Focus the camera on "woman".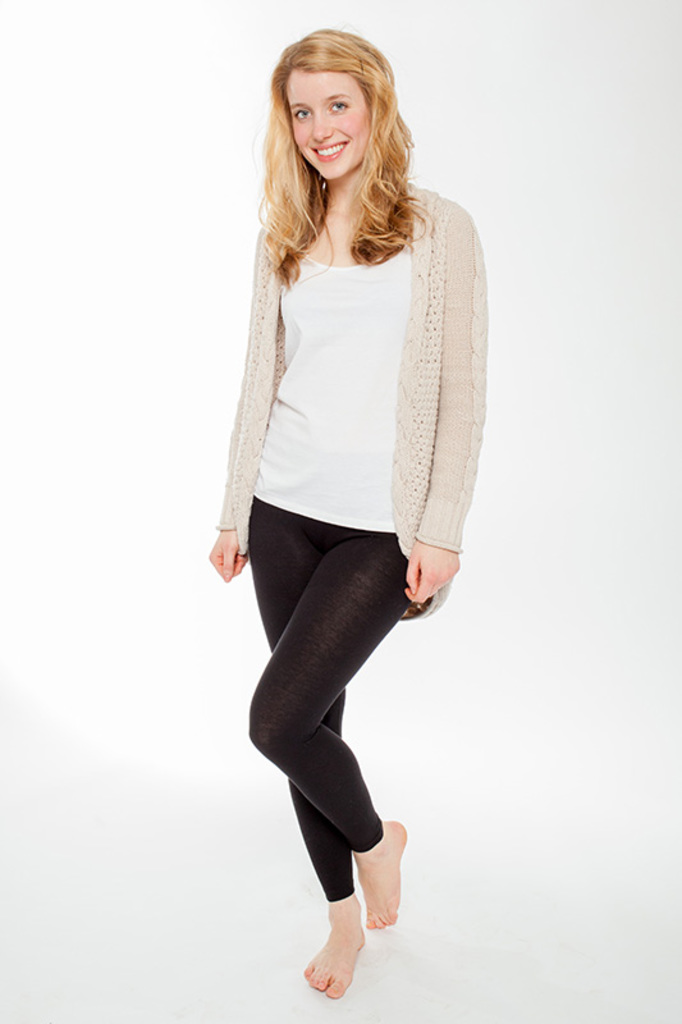
Focus region: locate(189, 4, 495, 968).
